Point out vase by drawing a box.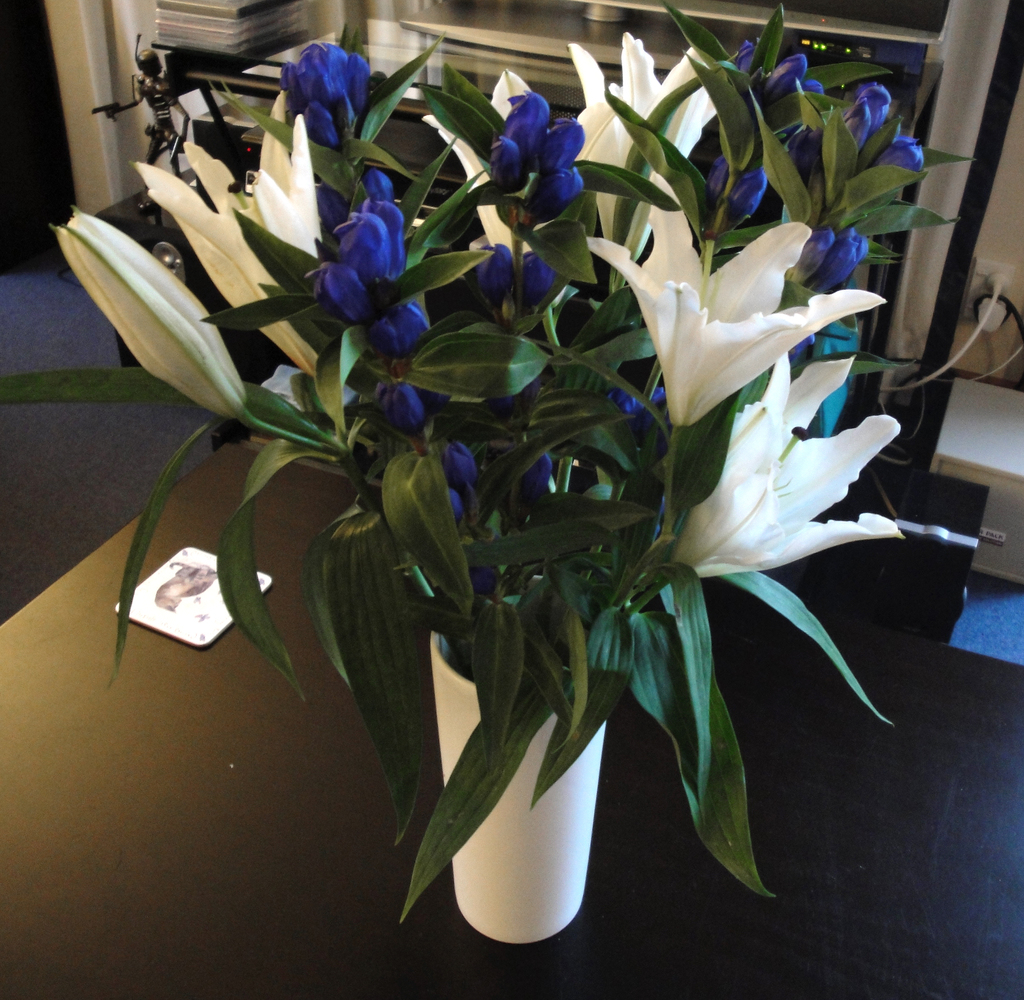
x1=431 y1=588 x2=617 y2=947.
